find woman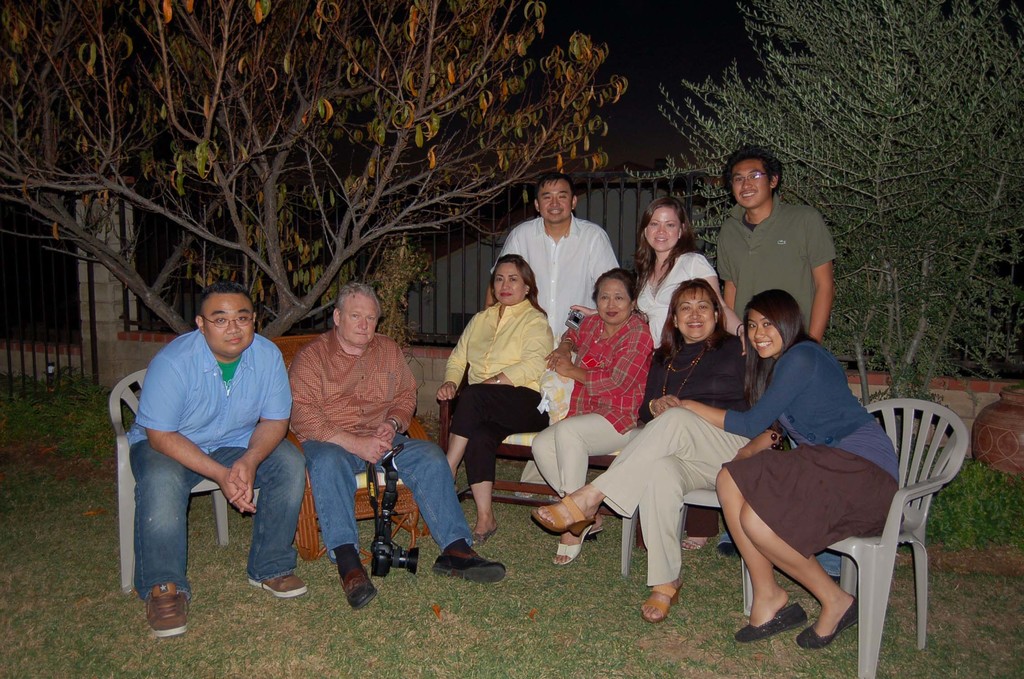
detection(531, 267, 658, 566)
